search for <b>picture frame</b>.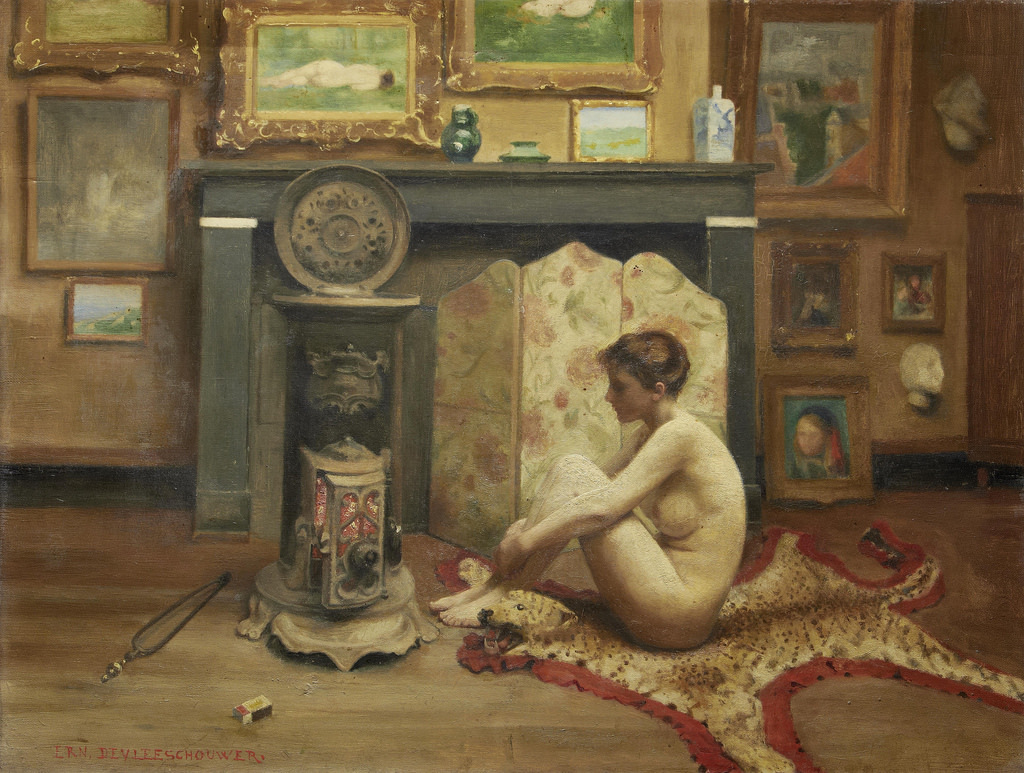
Found at l=881, t=246, r=951, b=334.
